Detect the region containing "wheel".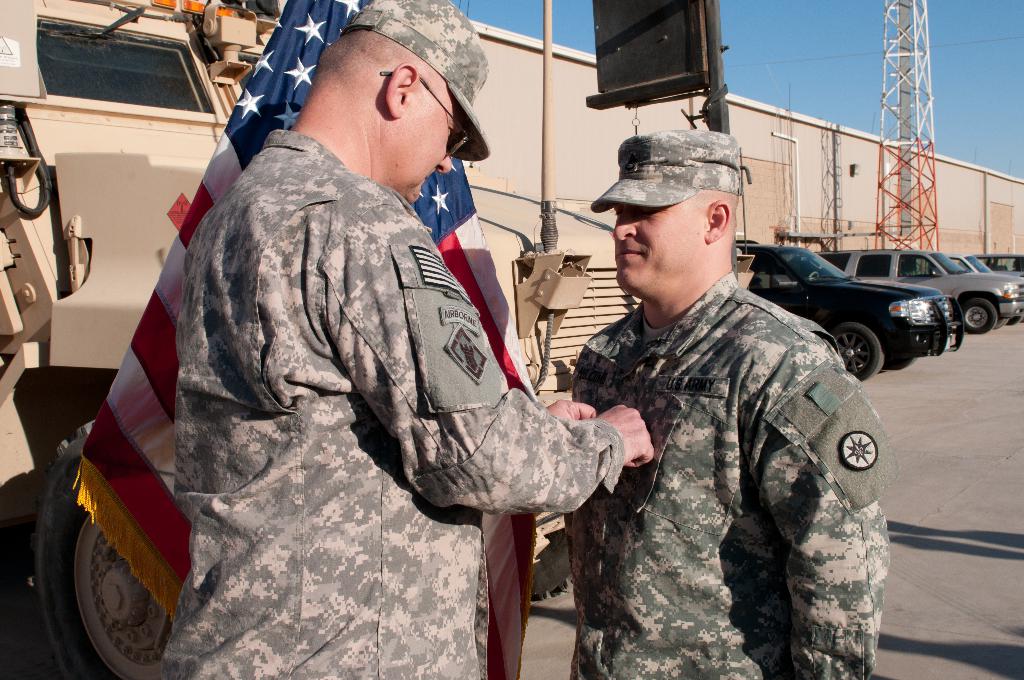
989, 316, 1012, 330.
